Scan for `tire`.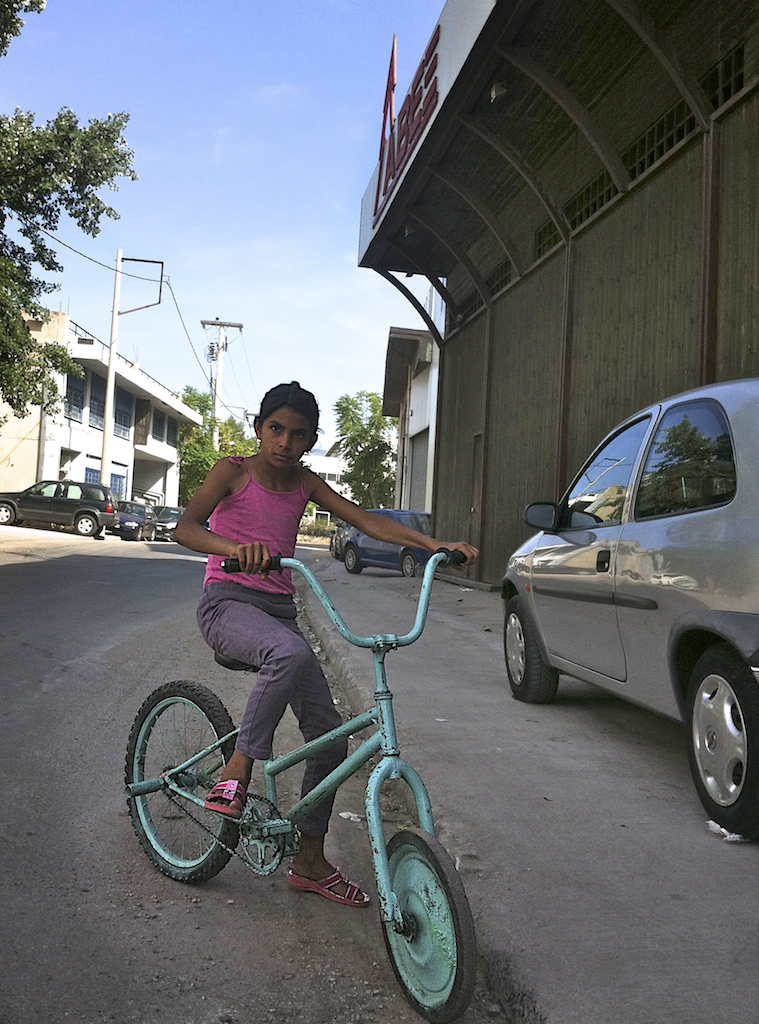
Scan result: pyautogui.locateOnScreen(506, 597, 557, 701).
